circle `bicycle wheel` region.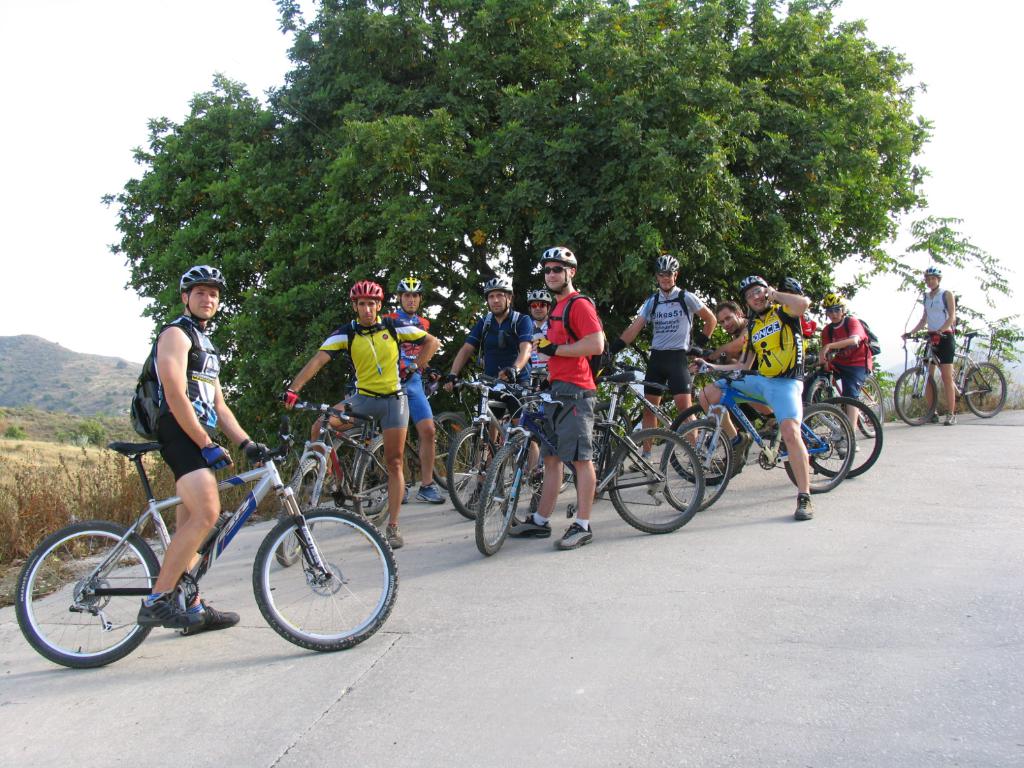
Region: rect(608, 430, 705, 534).
